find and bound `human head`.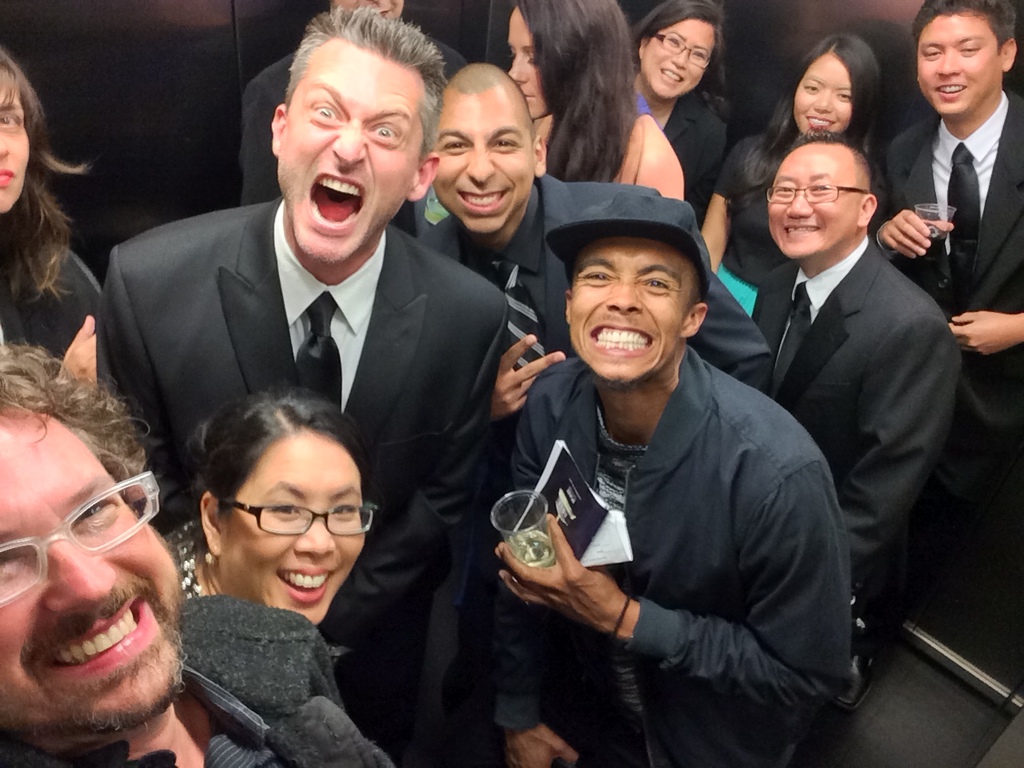
Bound: (762,131,880,266).
